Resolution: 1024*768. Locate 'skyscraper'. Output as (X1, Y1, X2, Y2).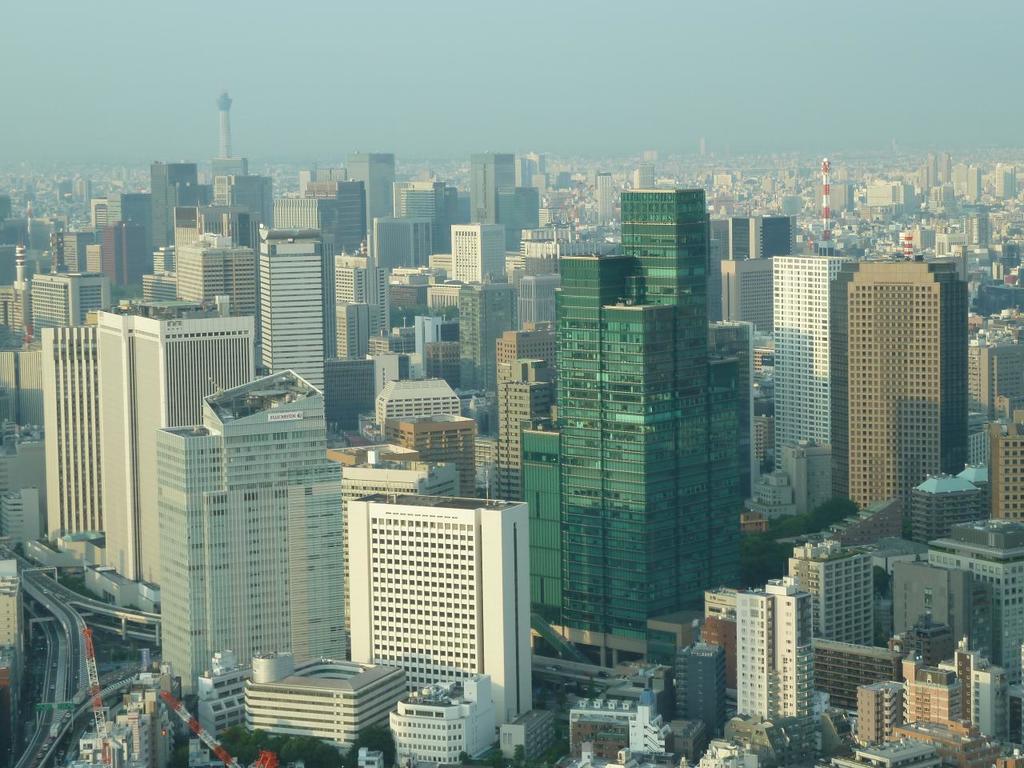
(777, 256, 851, 470).
